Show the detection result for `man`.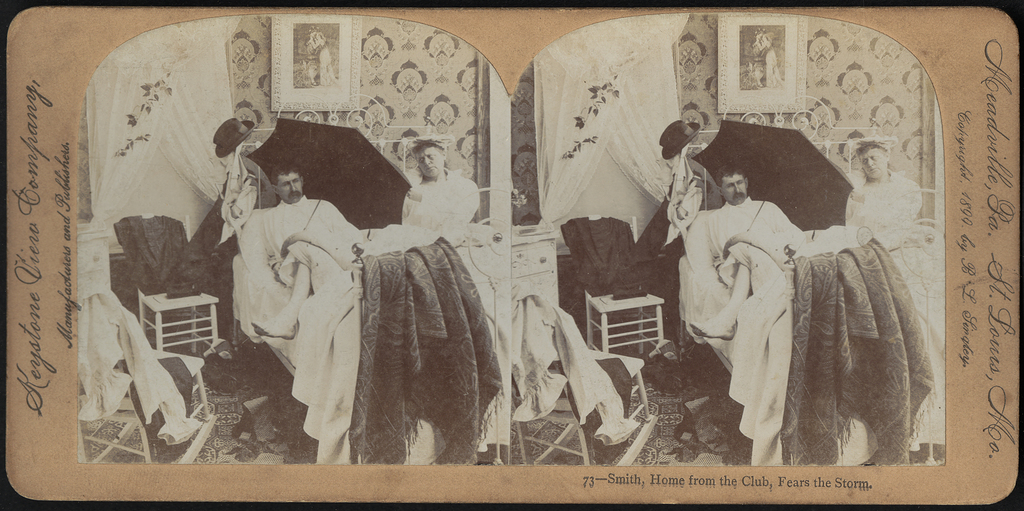
l=688, t=165, r=803, b=339.
